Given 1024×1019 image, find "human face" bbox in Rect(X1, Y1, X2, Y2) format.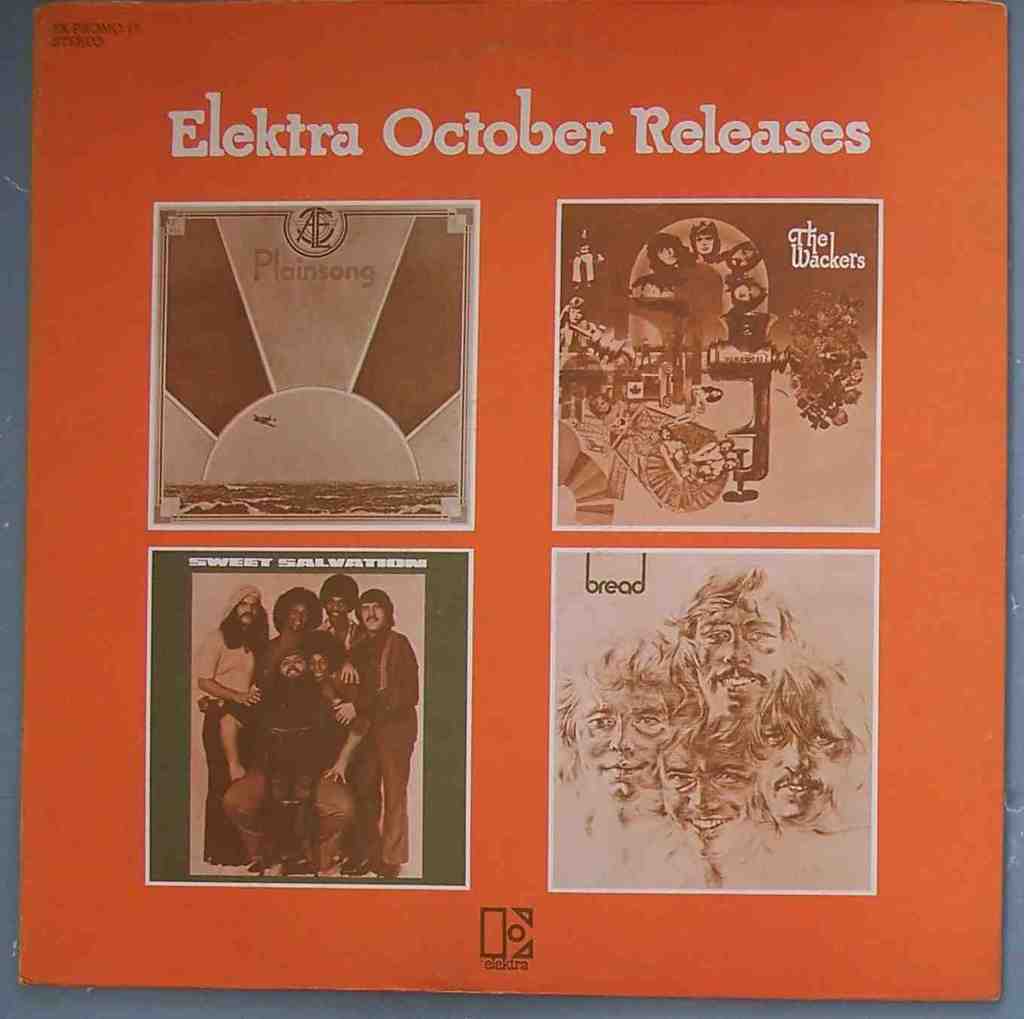
Rect(633, 283, 661, 297).
